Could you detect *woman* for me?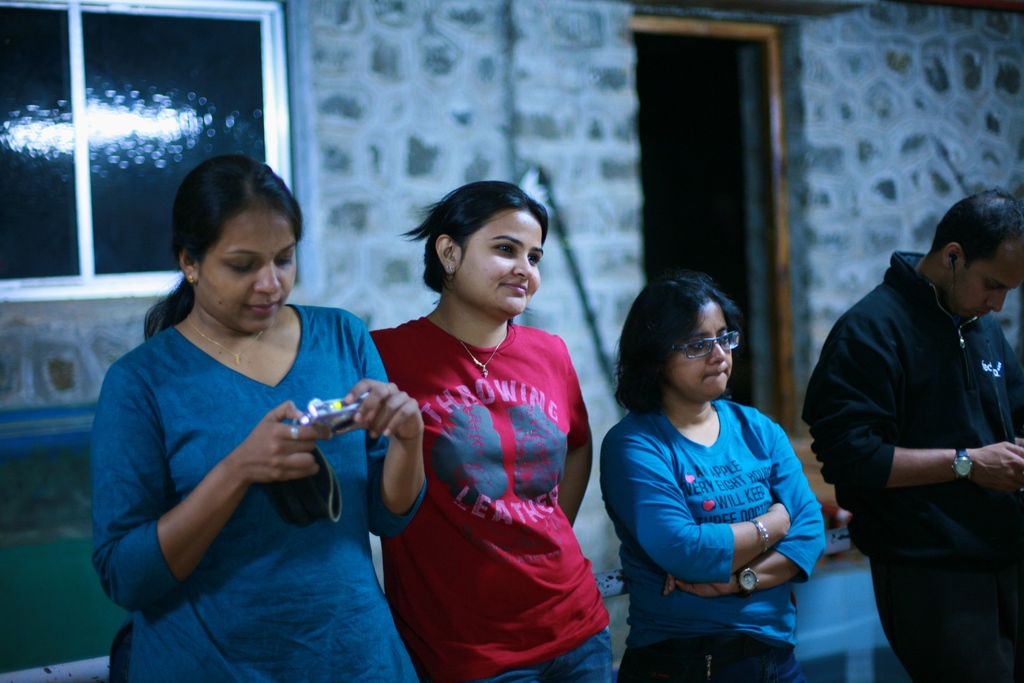
Detection result: Rect(354, 181, 612, 671).
